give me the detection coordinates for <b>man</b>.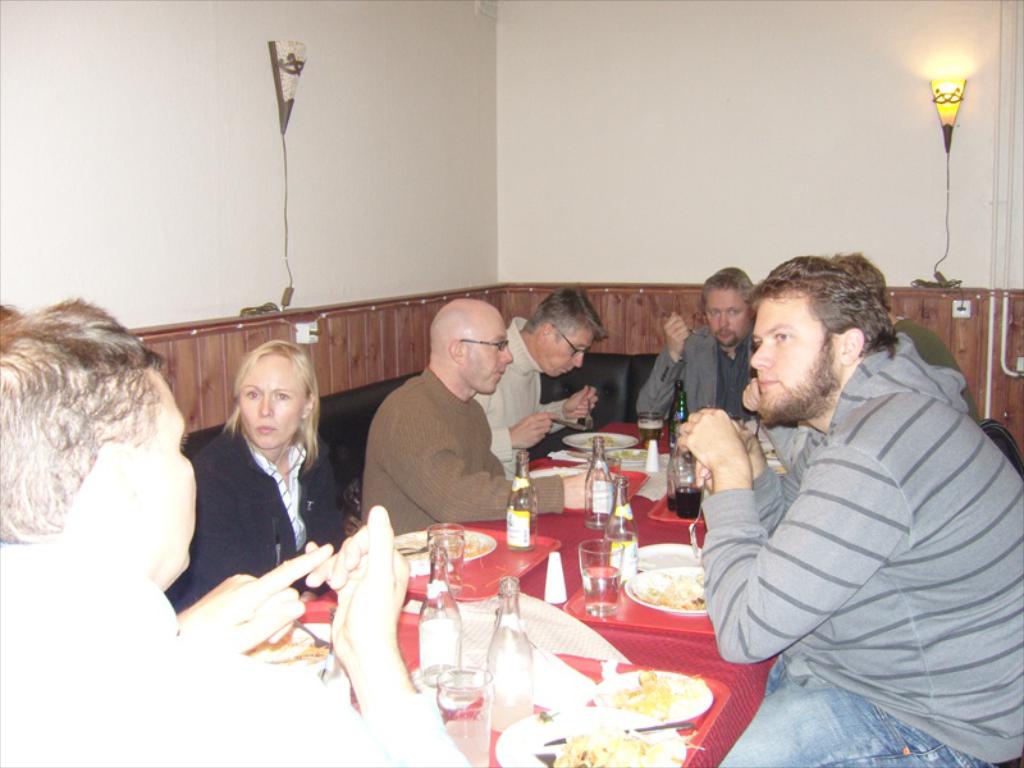
{"x1": 361, "y1": 297, "x2": 621, "y2": 567}.
